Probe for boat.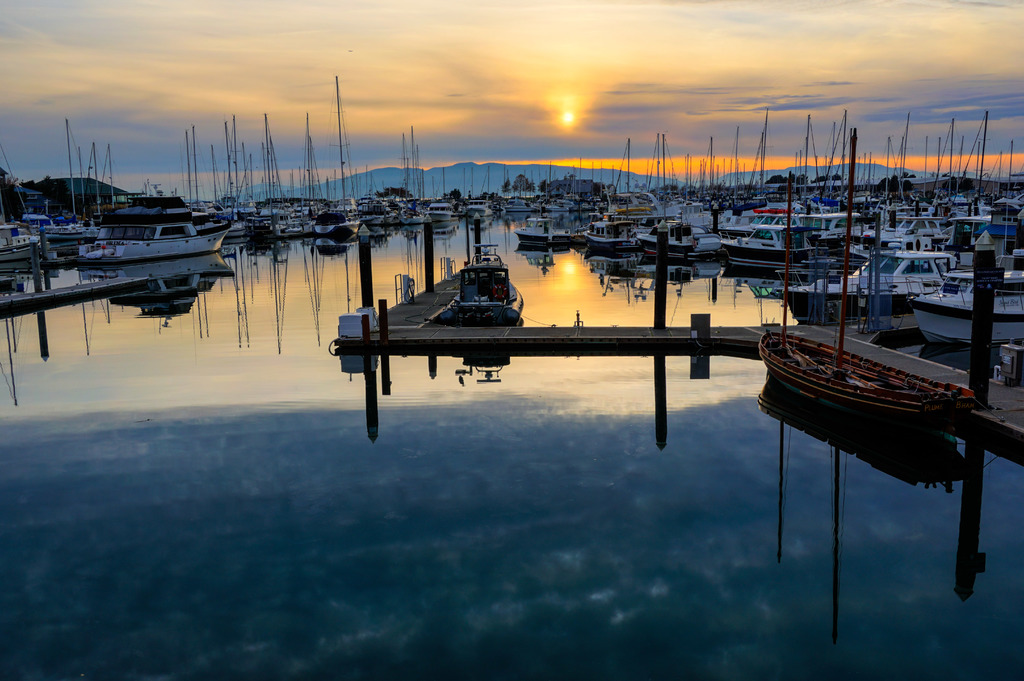
Probe result: x1=498, y1=180, x2=545, y2=218.
